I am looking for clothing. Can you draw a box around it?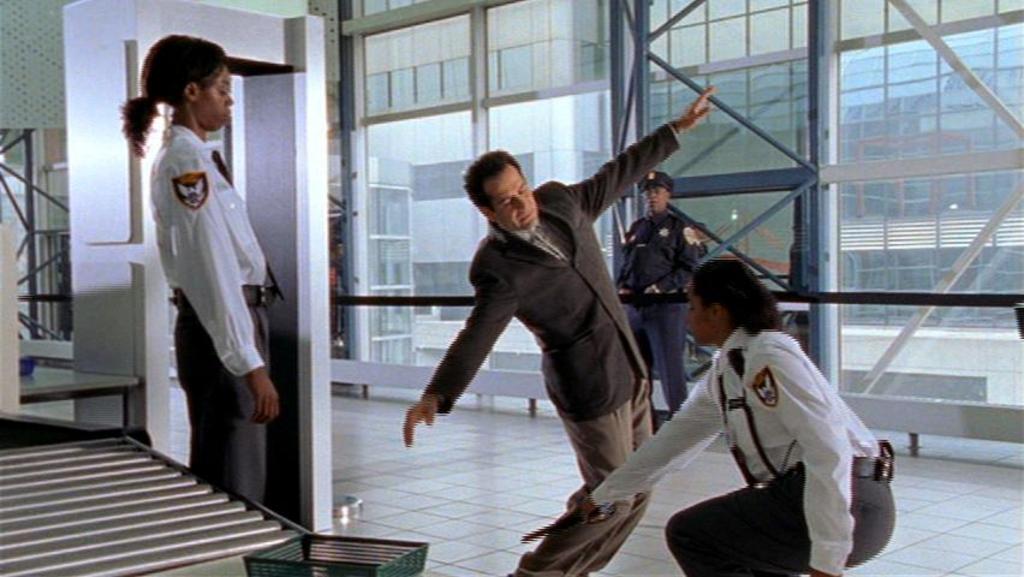
Sure, the bounding box is <region>418, 113, 684, 576</region>.
